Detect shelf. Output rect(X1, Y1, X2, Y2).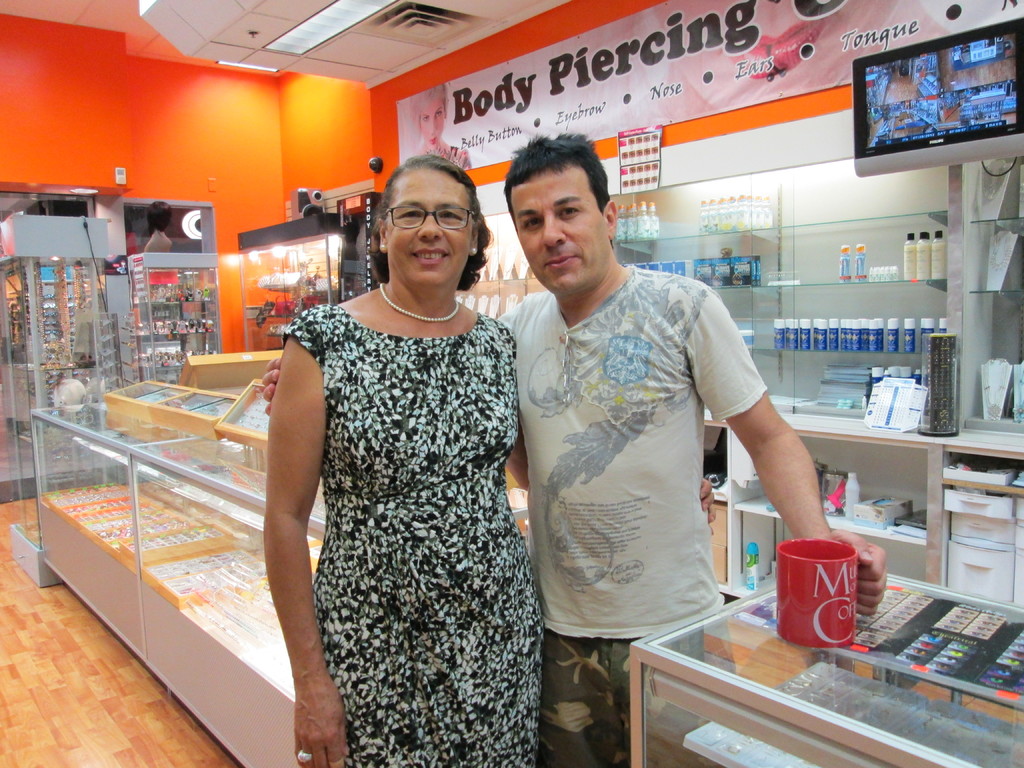
rect(26, 387, 538, 767).
